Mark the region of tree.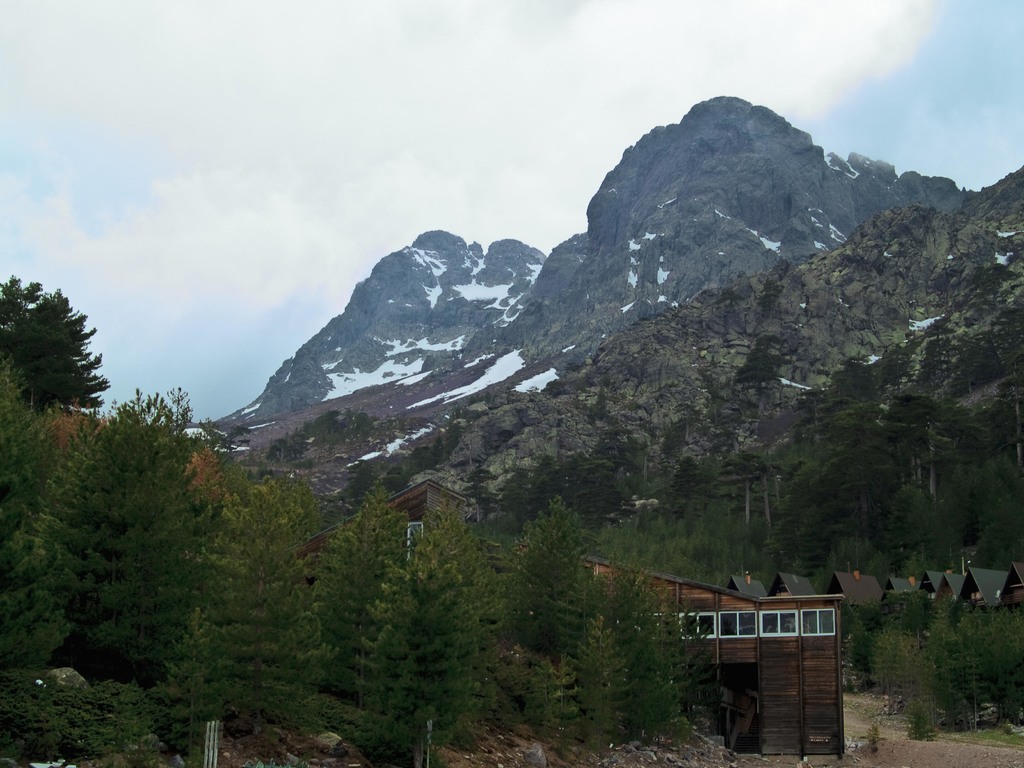
Region: rect(10, 276, 95, 439).
